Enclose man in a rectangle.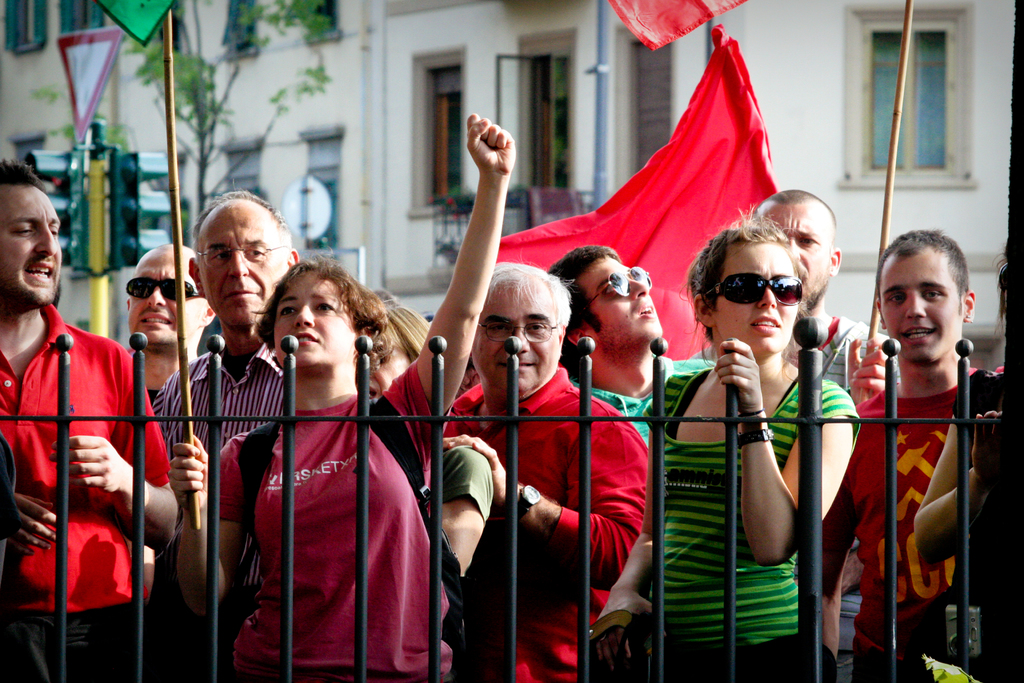
detection(124, 240, 214, 403).
